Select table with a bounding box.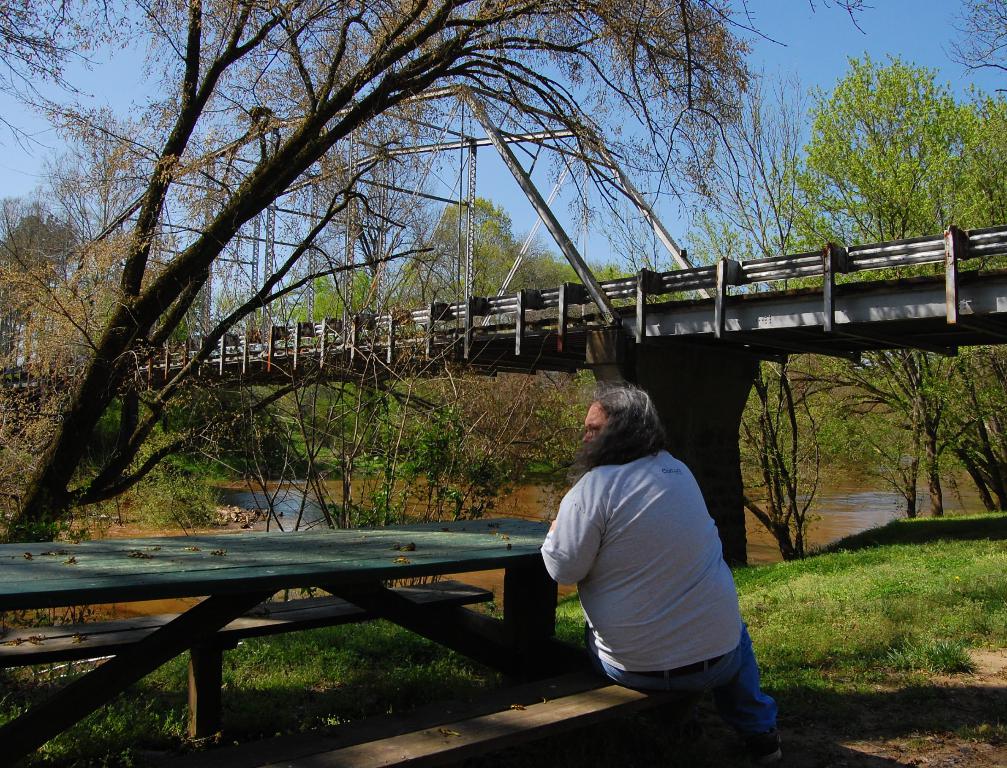
detection(0, 576, 497, 740).
